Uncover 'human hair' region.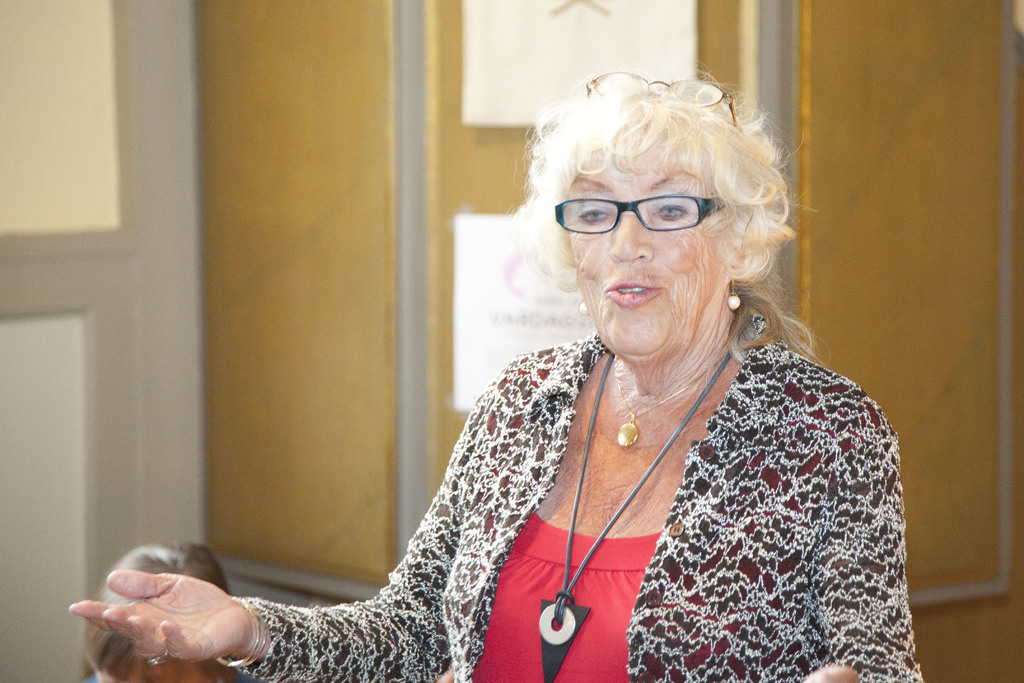
Uncovered: x1=509, y1=72, x2=812, y2=320.
